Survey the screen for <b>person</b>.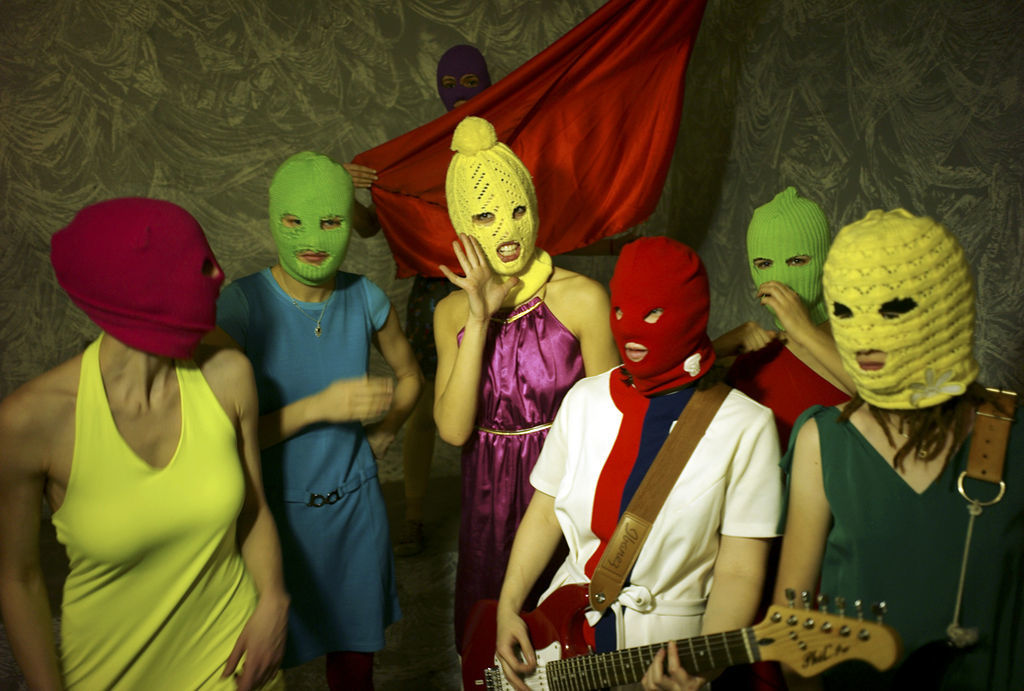
Survey found: 773 207 1023 690.
